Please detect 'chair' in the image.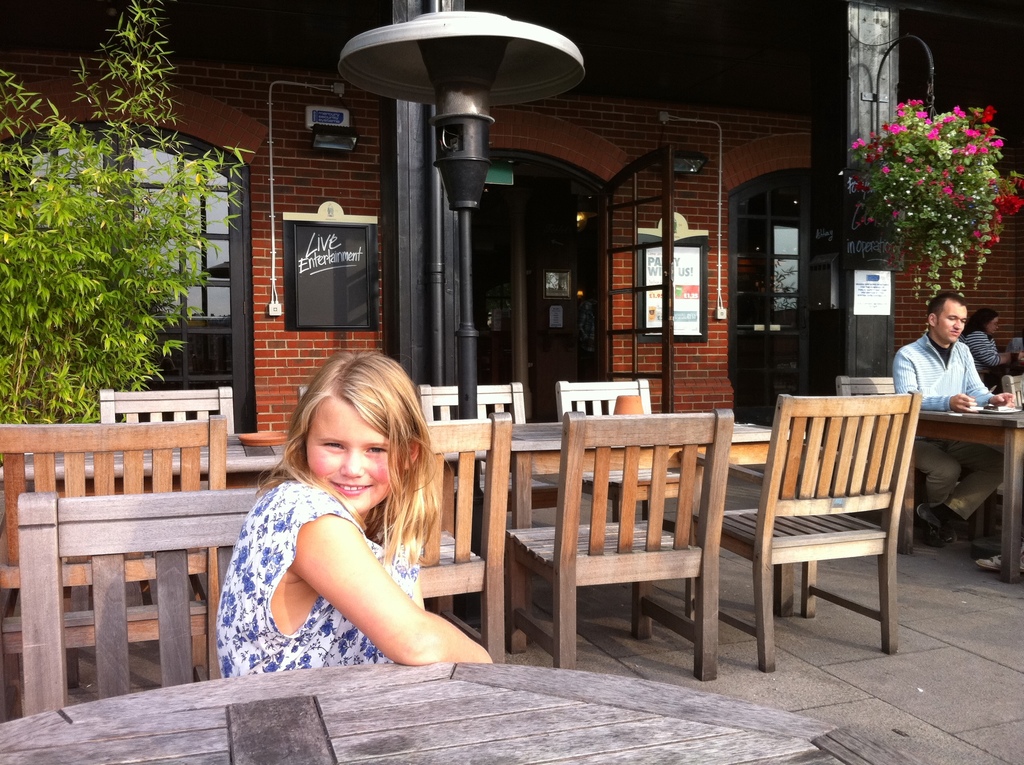
(746, 384, 933, 661).
